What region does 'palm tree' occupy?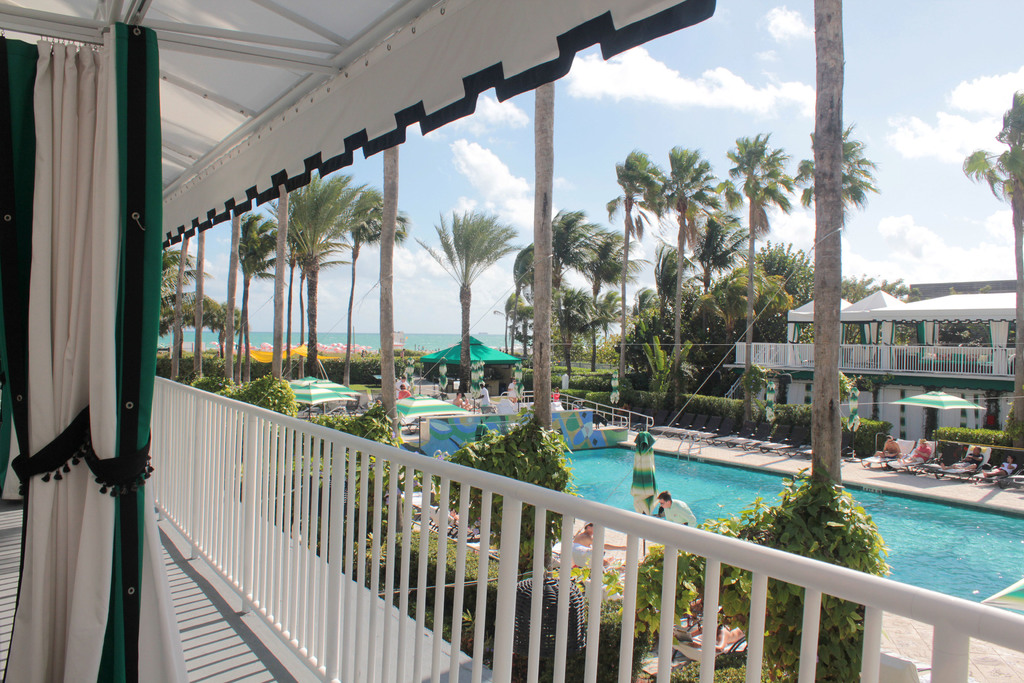
crop(653, 147, 704, 350).
